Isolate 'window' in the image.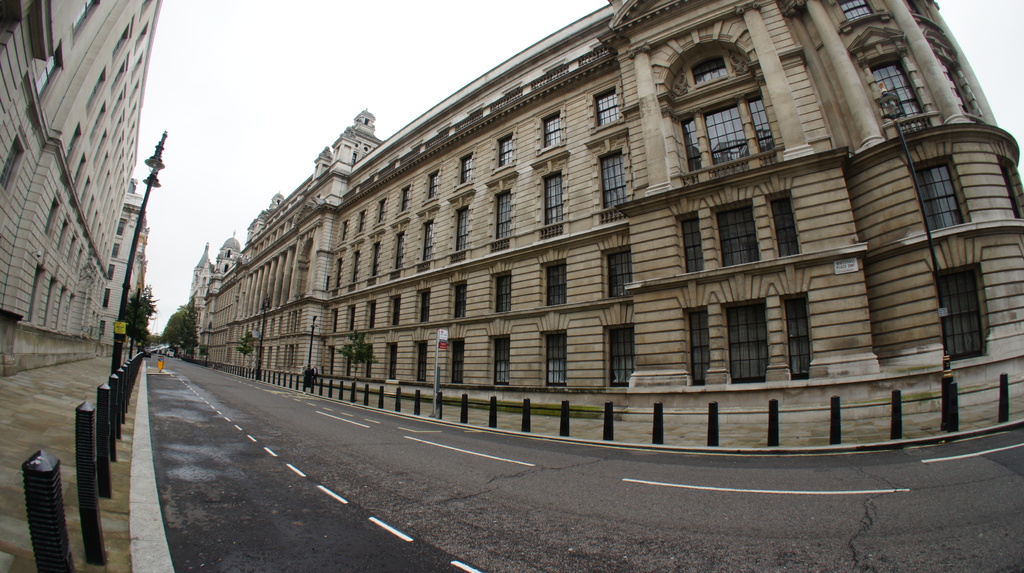
Isolated region: l=44, t=280, r=56, b=325.
